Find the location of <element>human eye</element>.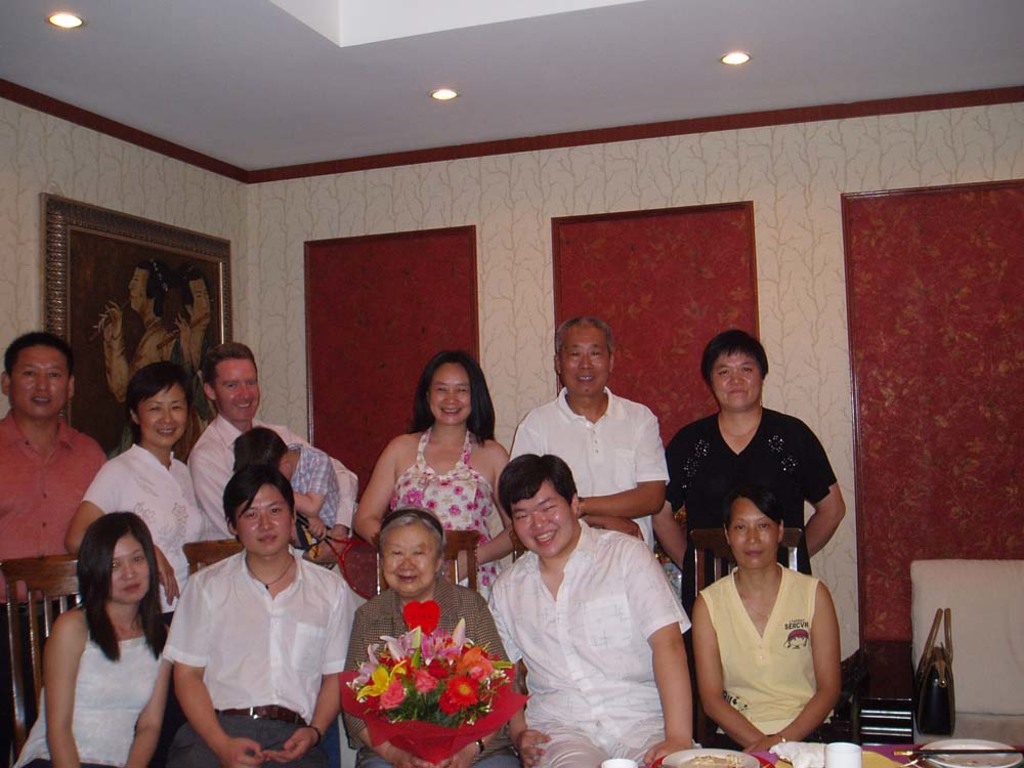
Location: (x1=756, y1=519, x2=772, y2=530).
